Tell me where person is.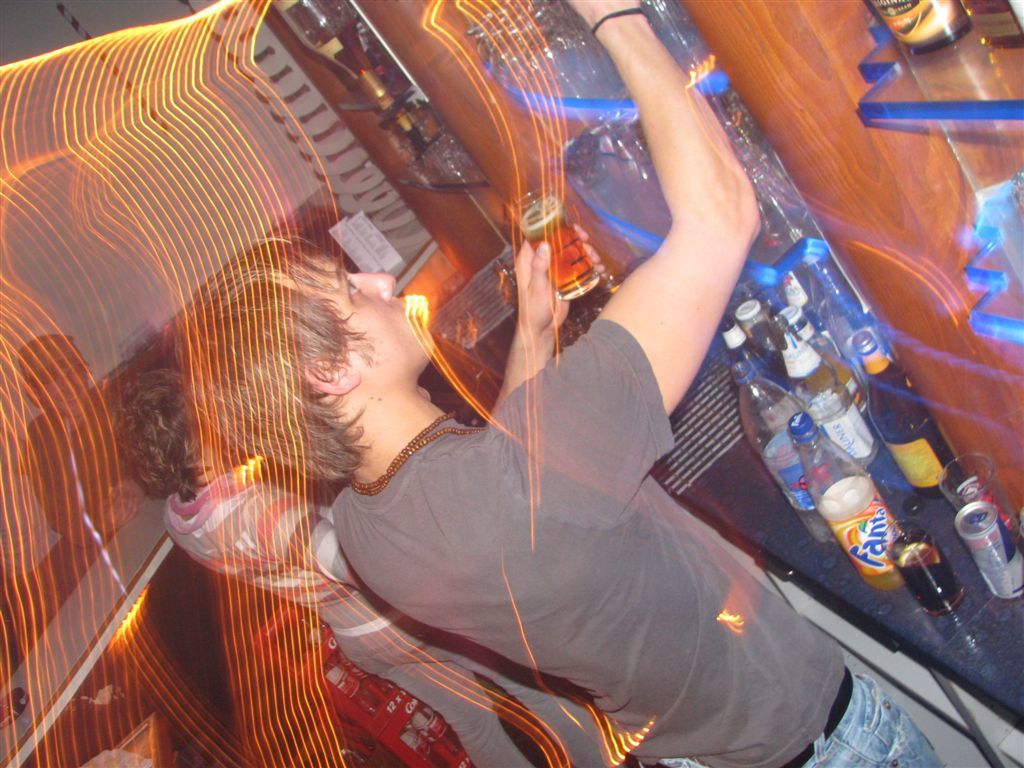
person is at [x1=172, y1=0, x2=950, y2=767].
